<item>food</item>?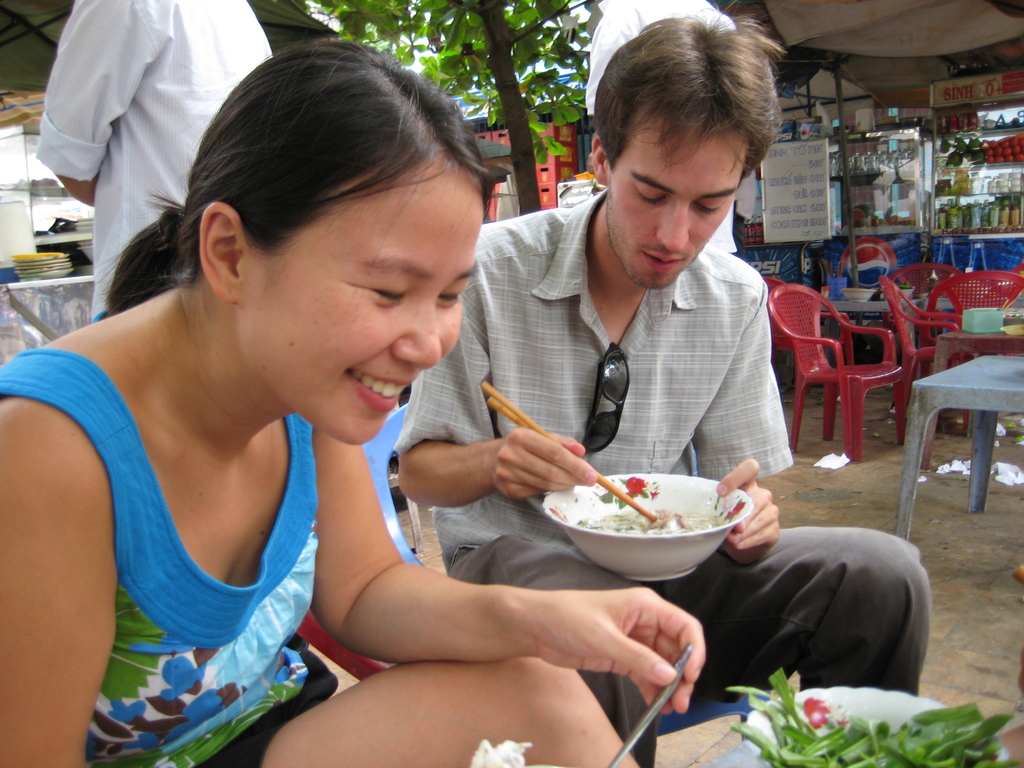
locate(726, 664, 1011, 767)
